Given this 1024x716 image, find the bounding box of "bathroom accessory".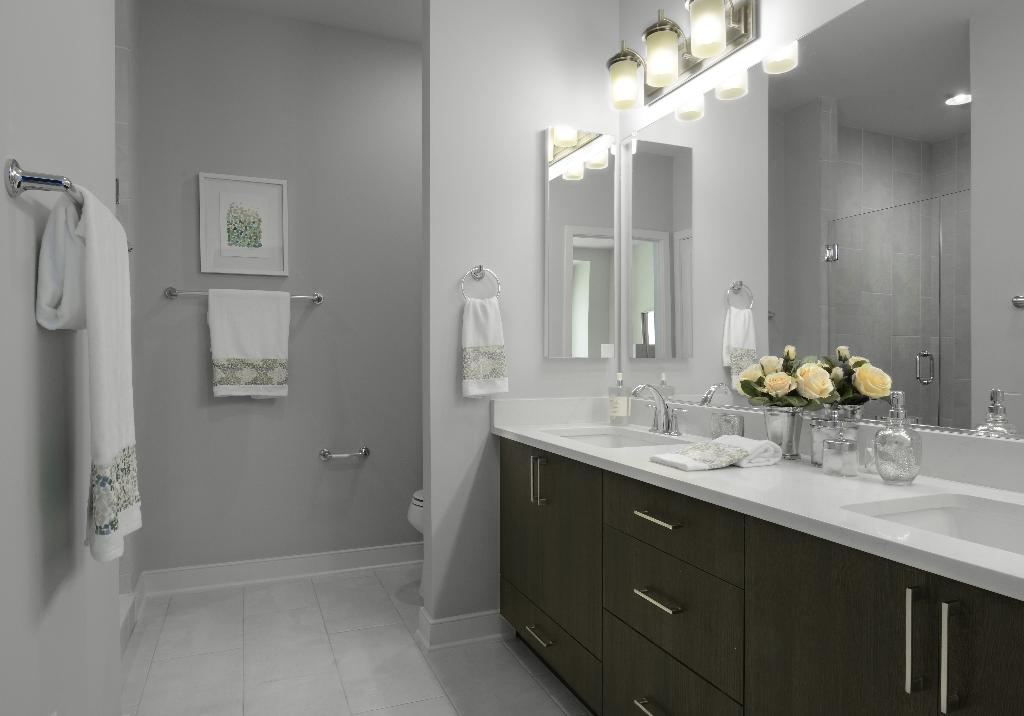
pyautogui.locateOnScreen(5, 157, 80, 210).
